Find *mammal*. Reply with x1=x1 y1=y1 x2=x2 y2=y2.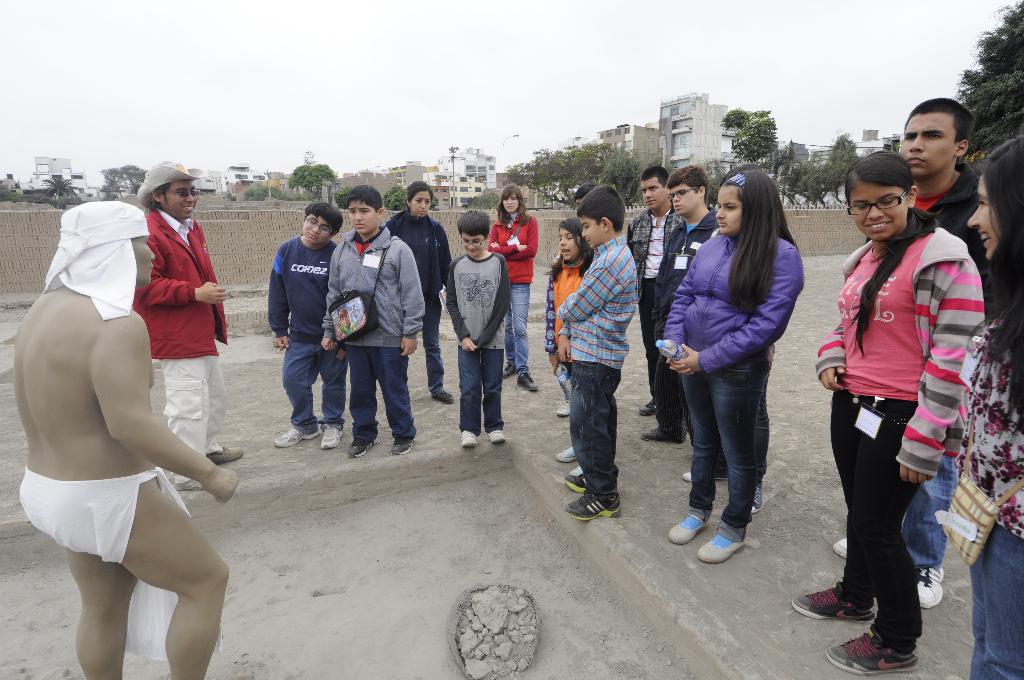
x1=268 y1=200 x2=336 y2=449.
